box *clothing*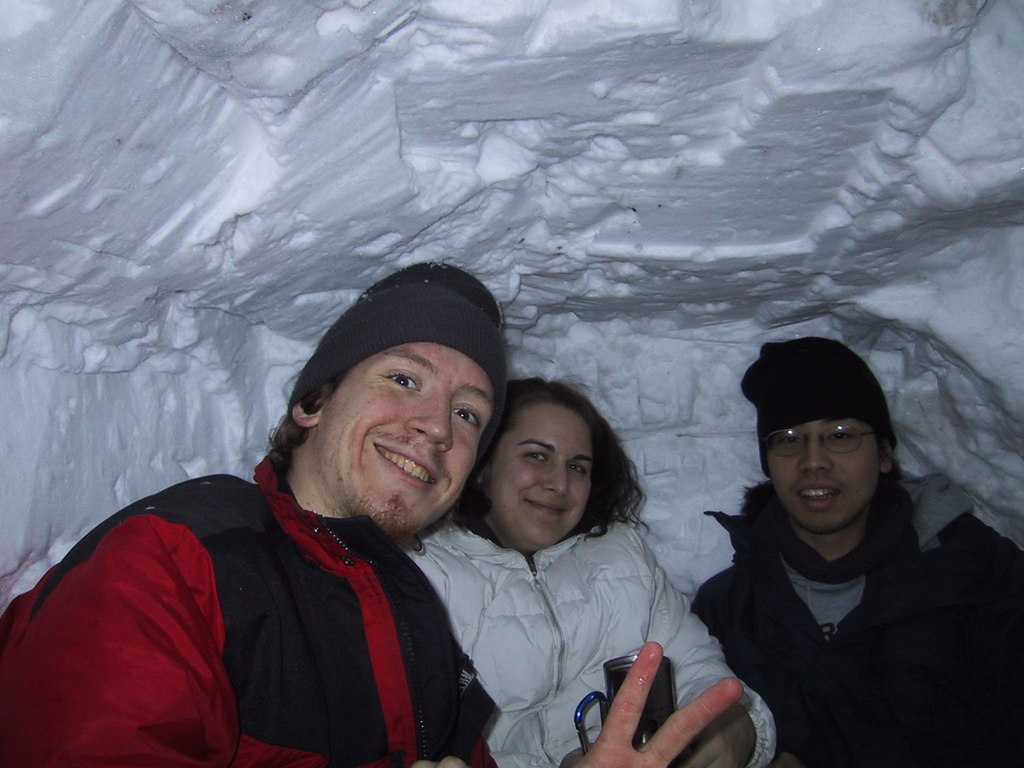
[x1=397, y1=520, x2=776, y2=767]
